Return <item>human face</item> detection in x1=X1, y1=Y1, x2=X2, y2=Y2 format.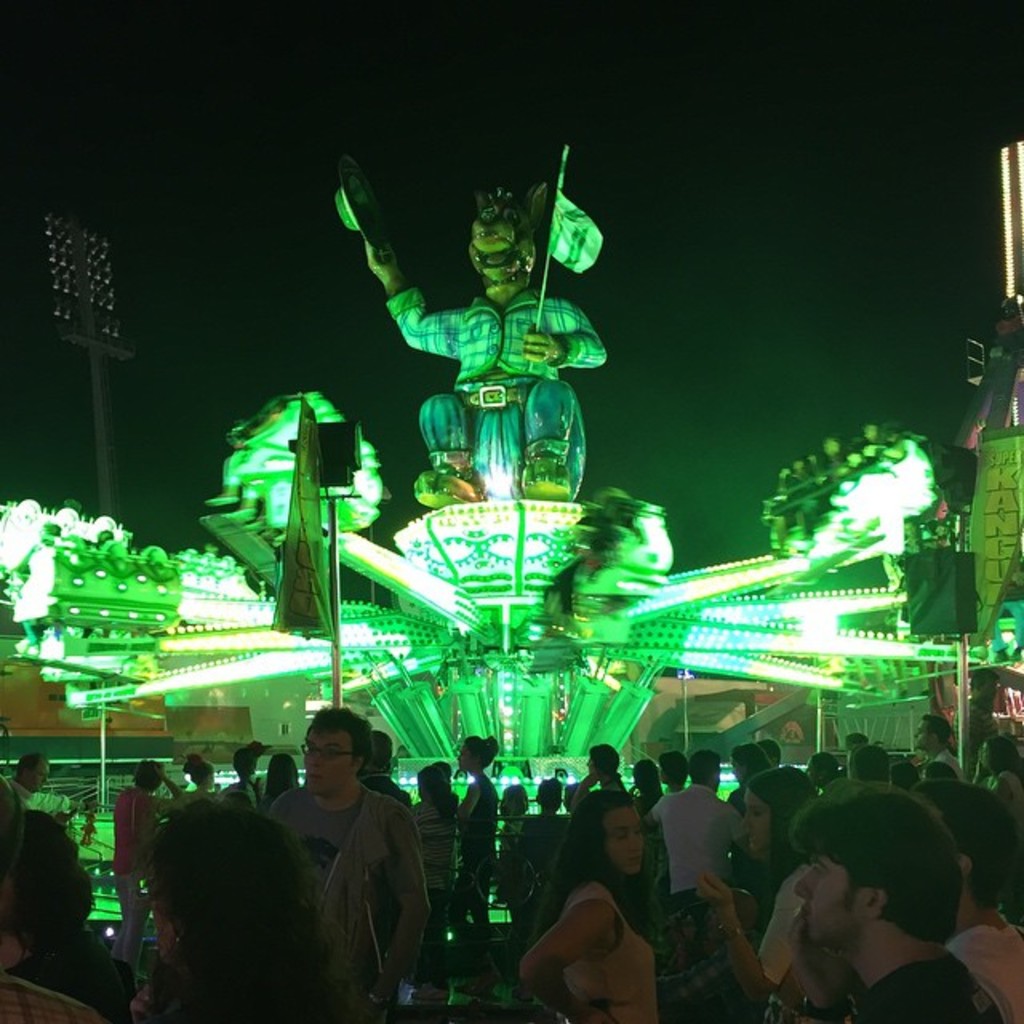
x1=587, y1=754, x2=595, y2=776.
